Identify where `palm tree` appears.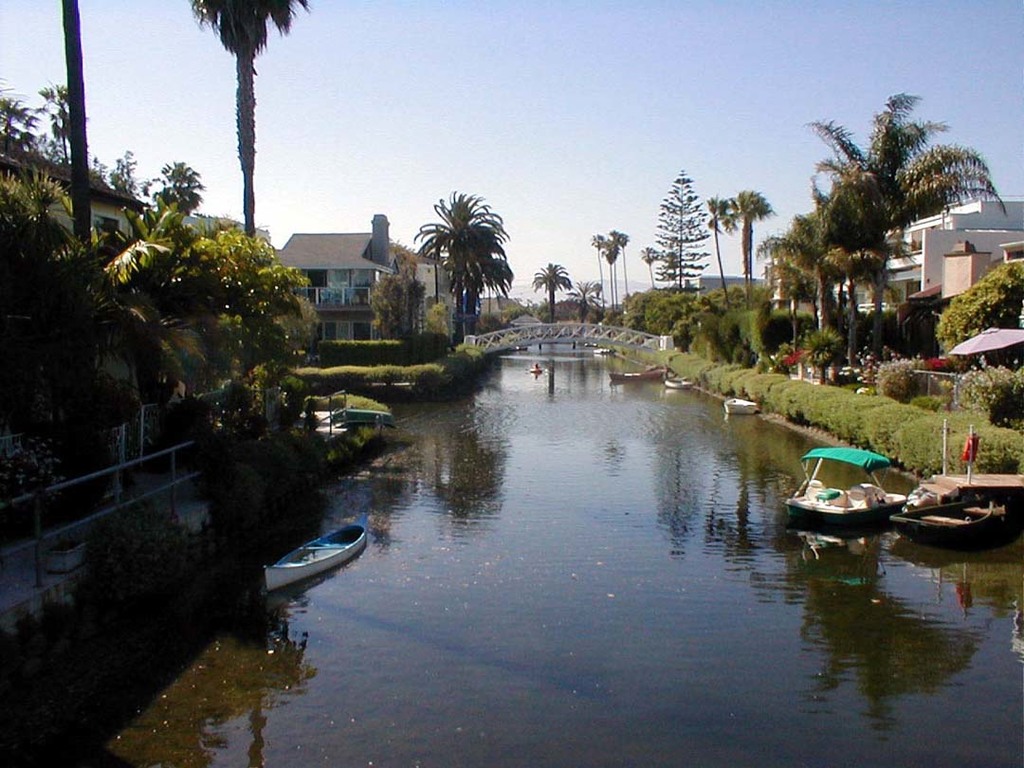
Appears at select_region(698, 181, 777, 295).
